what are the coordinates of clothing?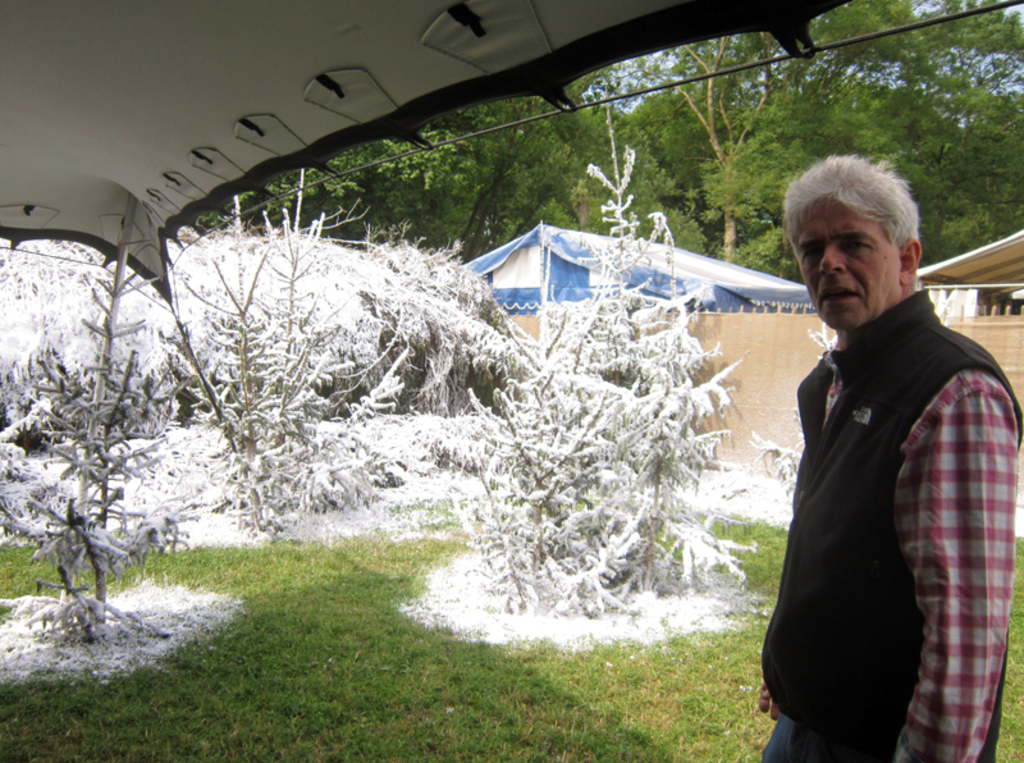
(760,288,1023,762).
